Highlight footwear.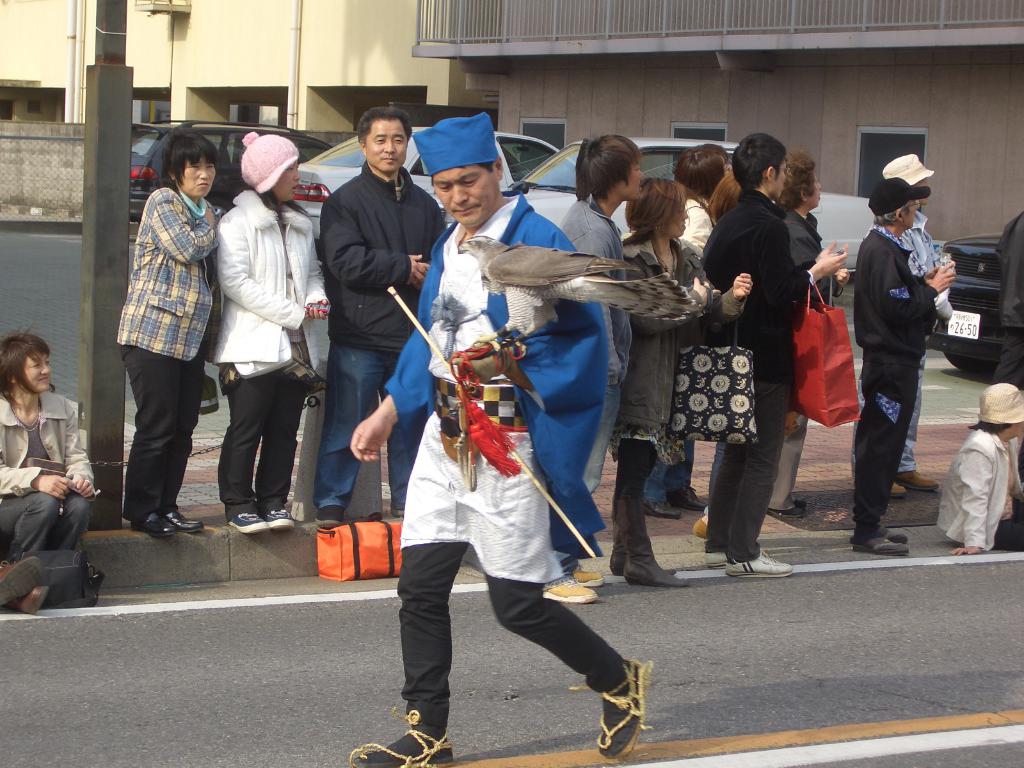
Highlighted region: left=853, top=541, right=911, bottom=554.
